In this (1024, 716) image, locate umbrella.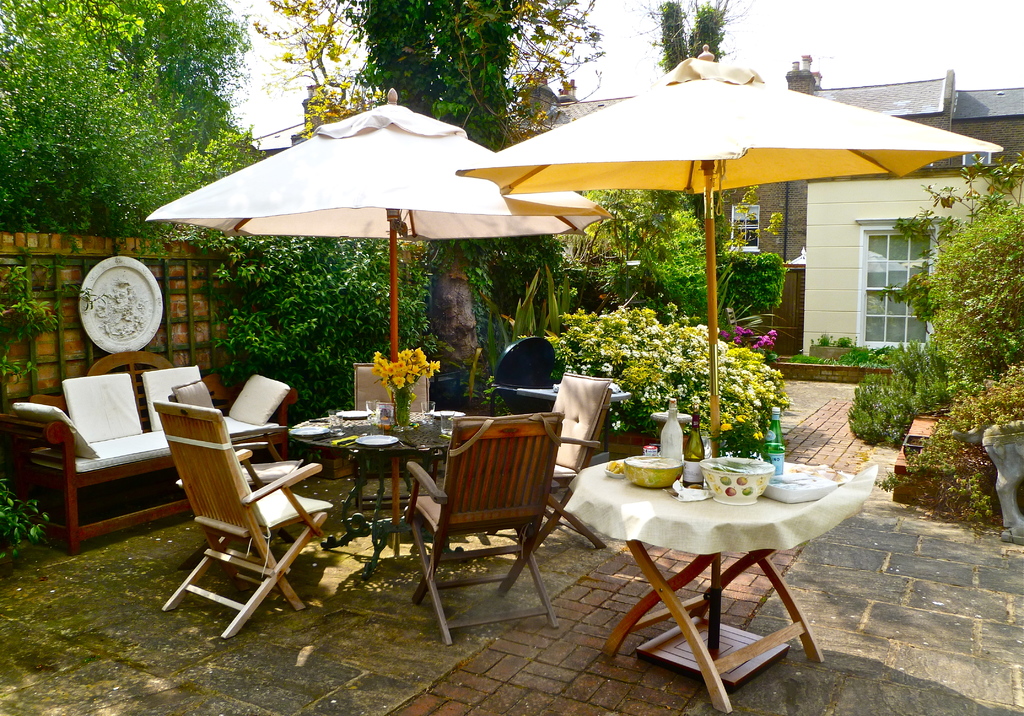
Bounding box: (145,89,609,555).
